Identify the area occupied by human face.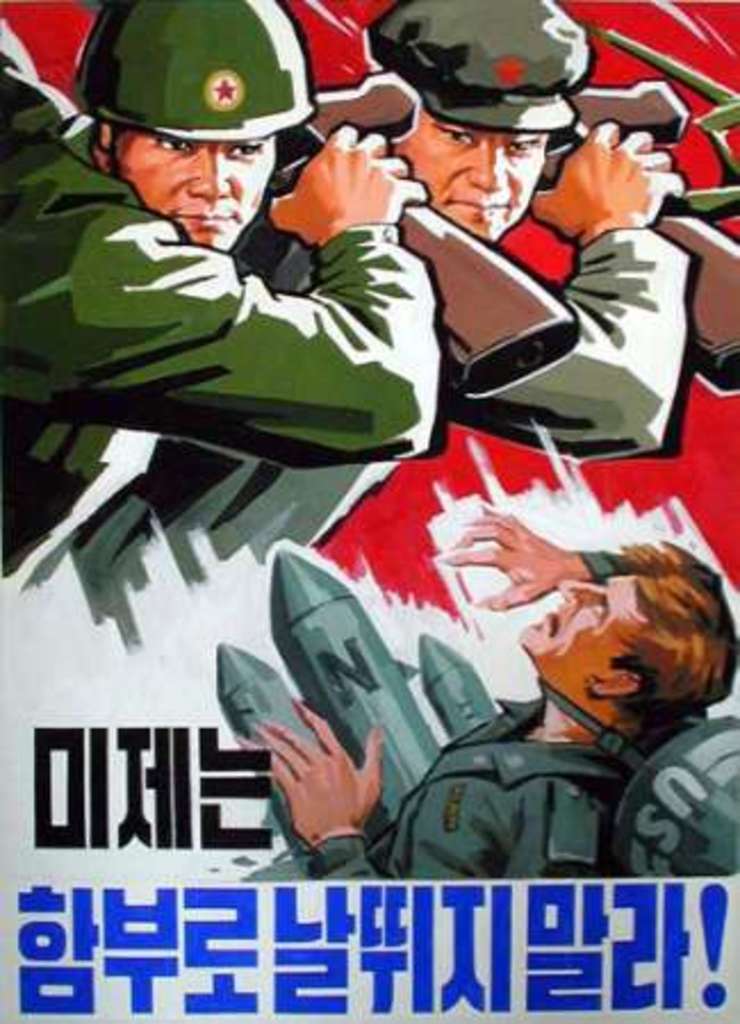
Area: (414, 114, 546, 262).
